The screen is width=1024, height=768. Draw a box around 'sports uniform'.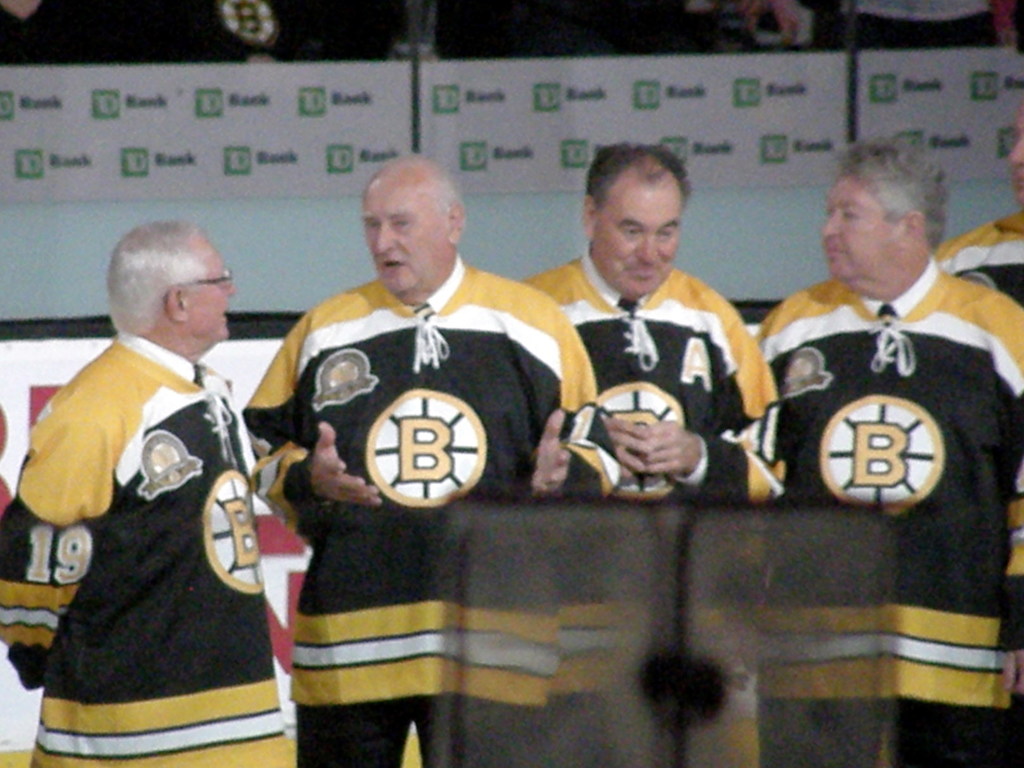
756, 269, 1023, 767.
